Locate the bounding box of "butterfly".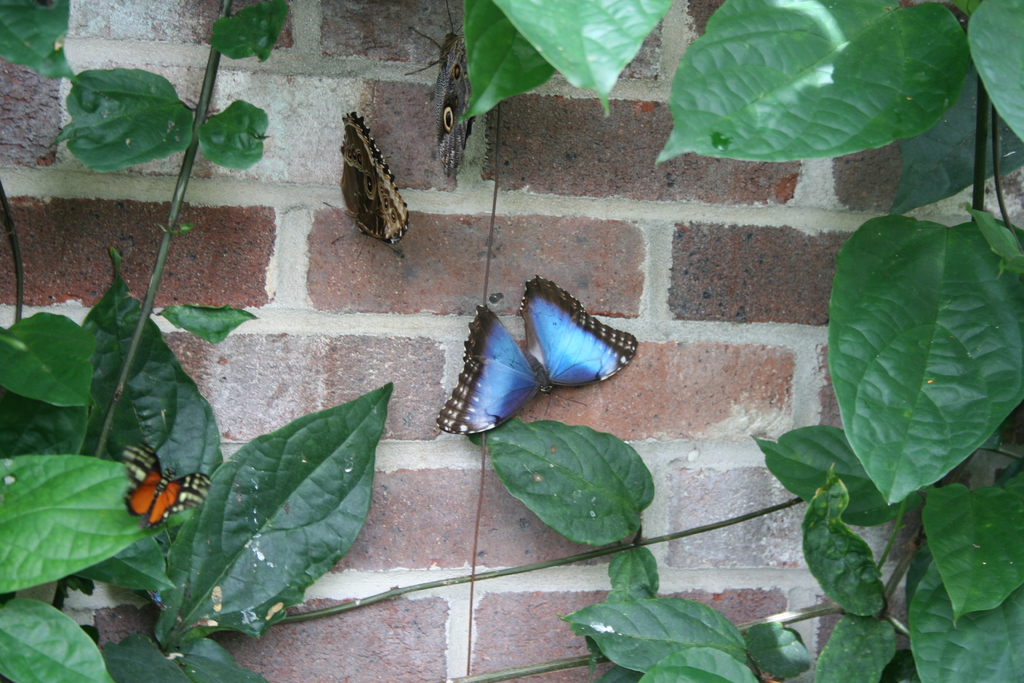
Bounding box: {"x1": 109, "y1": 450, "x2": 200, "y2": 542}.
